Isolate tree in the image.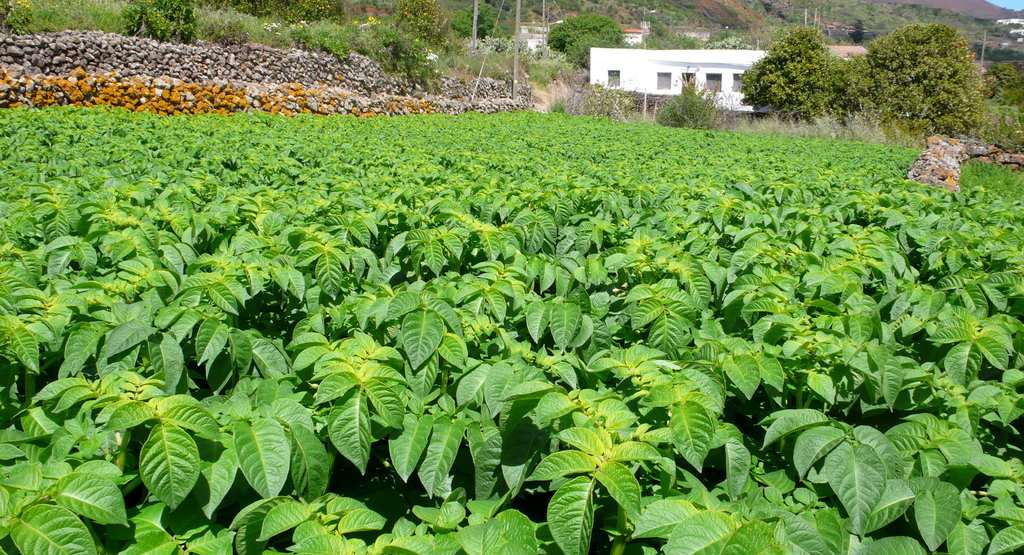
Isolated region: BBox(847, 20, 866, 47).
